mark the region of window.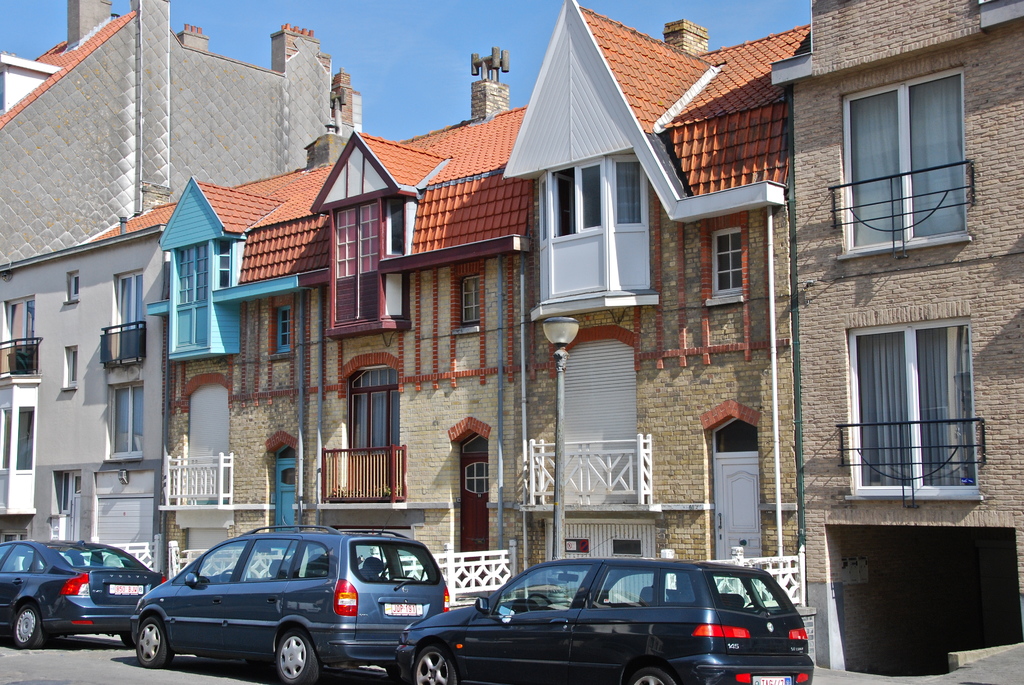
Region: box=[270, 295, 298, 358].
